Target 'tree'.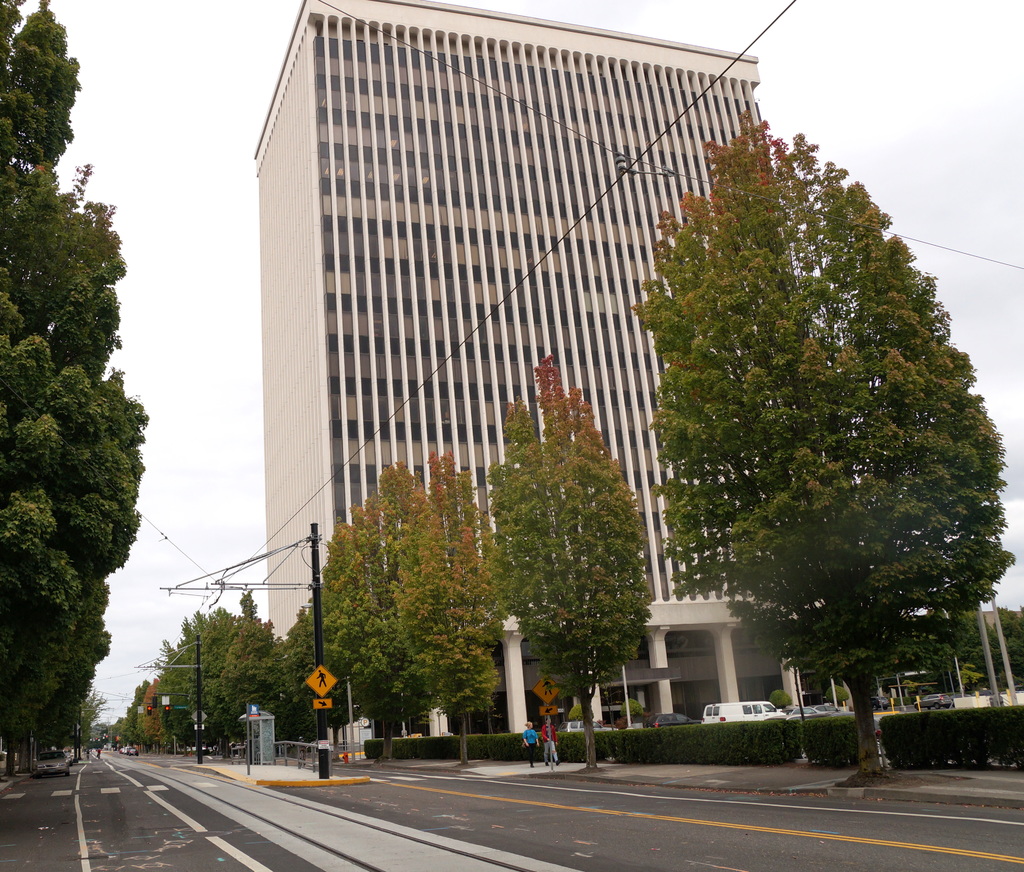
Target region: left=619, top=92, right=1001, bottom=768.
